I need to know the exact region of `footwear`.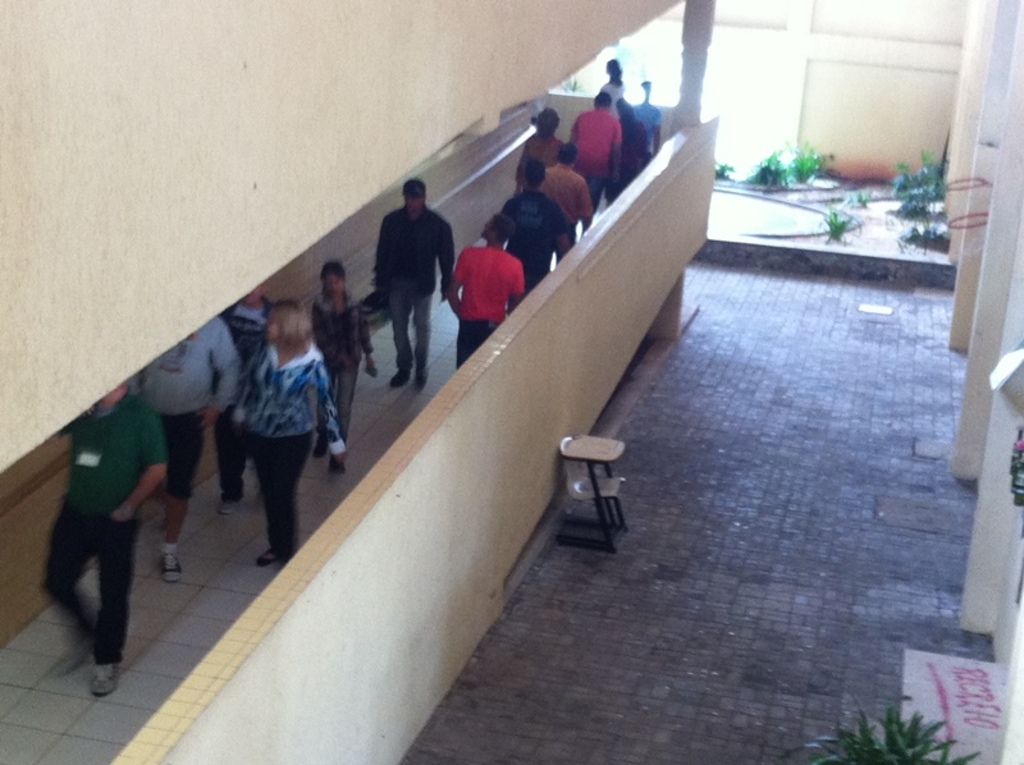
Region: <box>259,542,271,564</box>.
